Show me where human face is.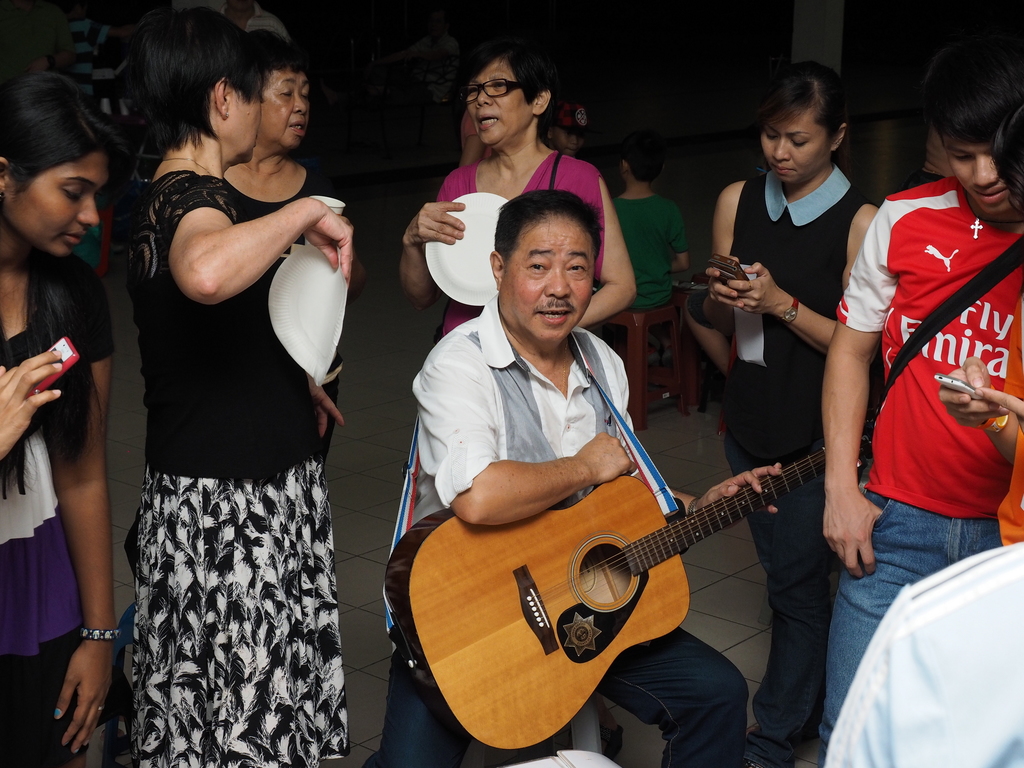
human face is at region(467, 56, 529, 145).
